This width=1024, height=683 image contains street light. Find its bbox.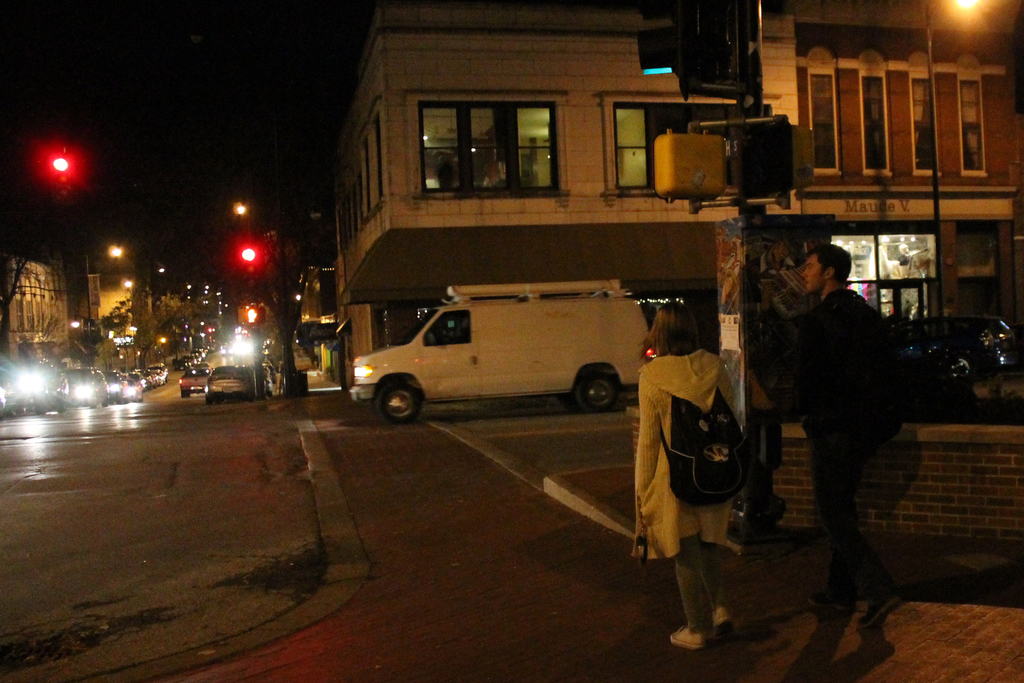
box=[243, 306, 261, 327].
